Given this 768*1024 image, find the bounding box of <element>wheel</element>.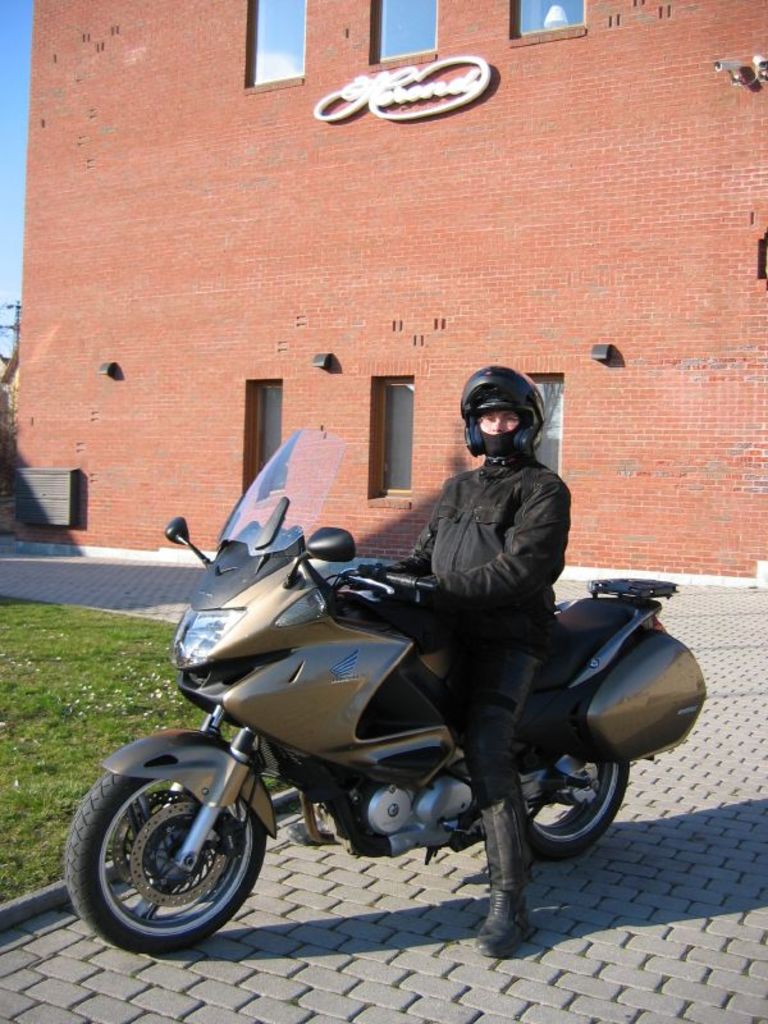
{"left": 56, "top": 769, "right": 266, "bottom": 947}.
